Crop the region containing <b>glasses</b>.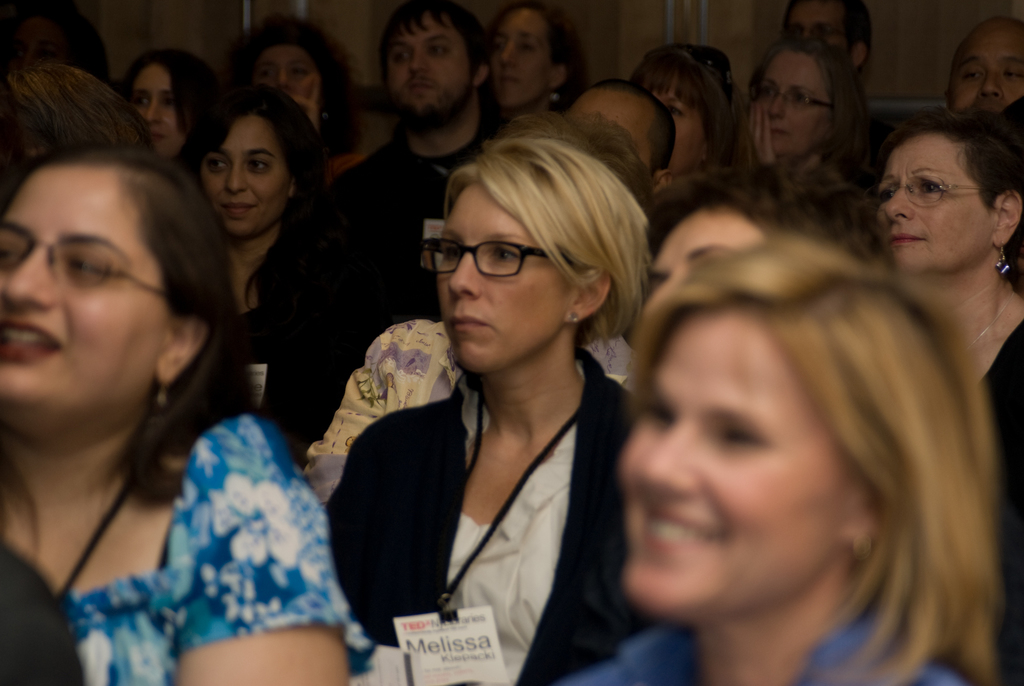
Crop region: l=0, t=229, r=174, b=297.
